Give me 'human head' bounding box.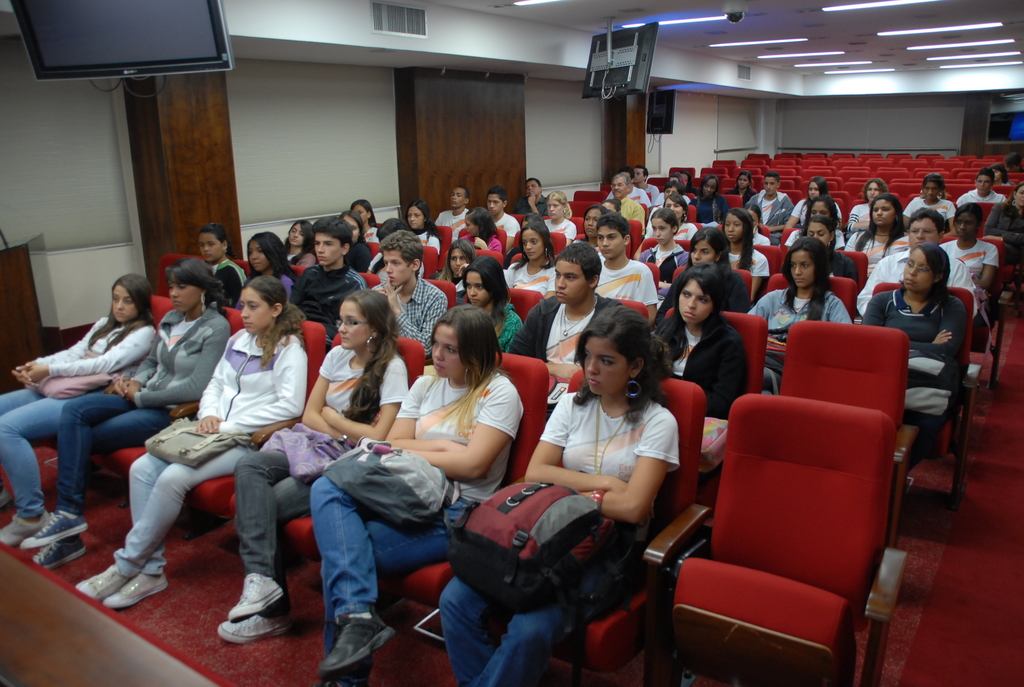
BBox(467, 208, 495, 234).
